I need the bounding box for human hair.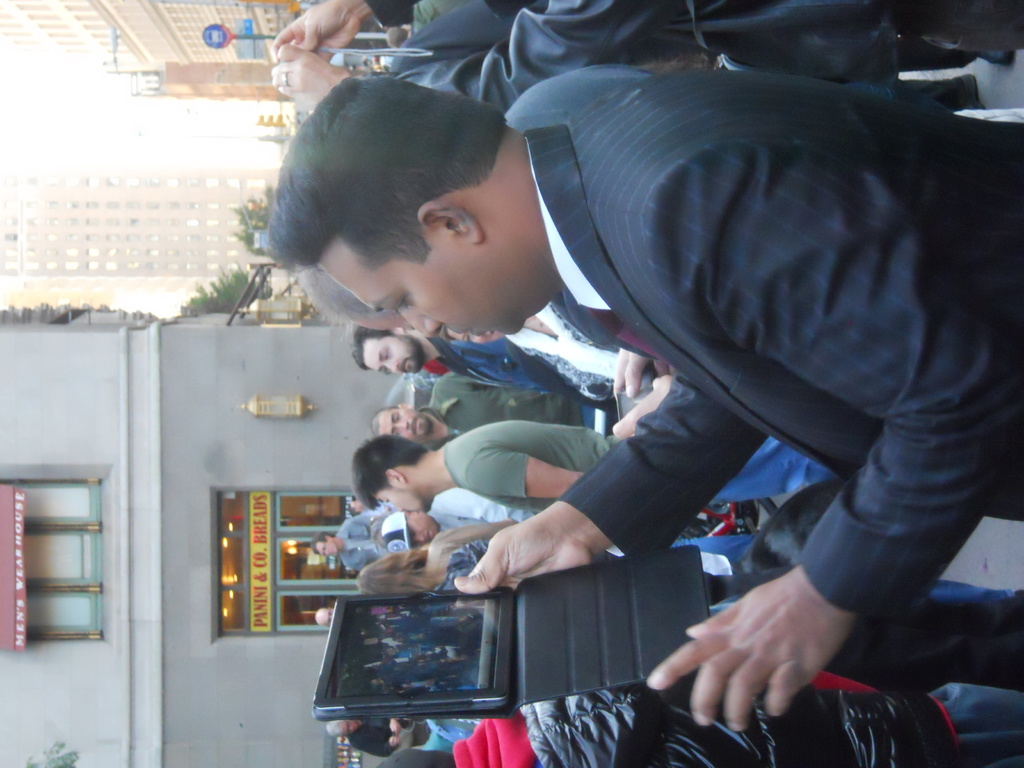
Here it is: {"x1": 370, "y1": 512, "x2": 388, "y2": 546}.
